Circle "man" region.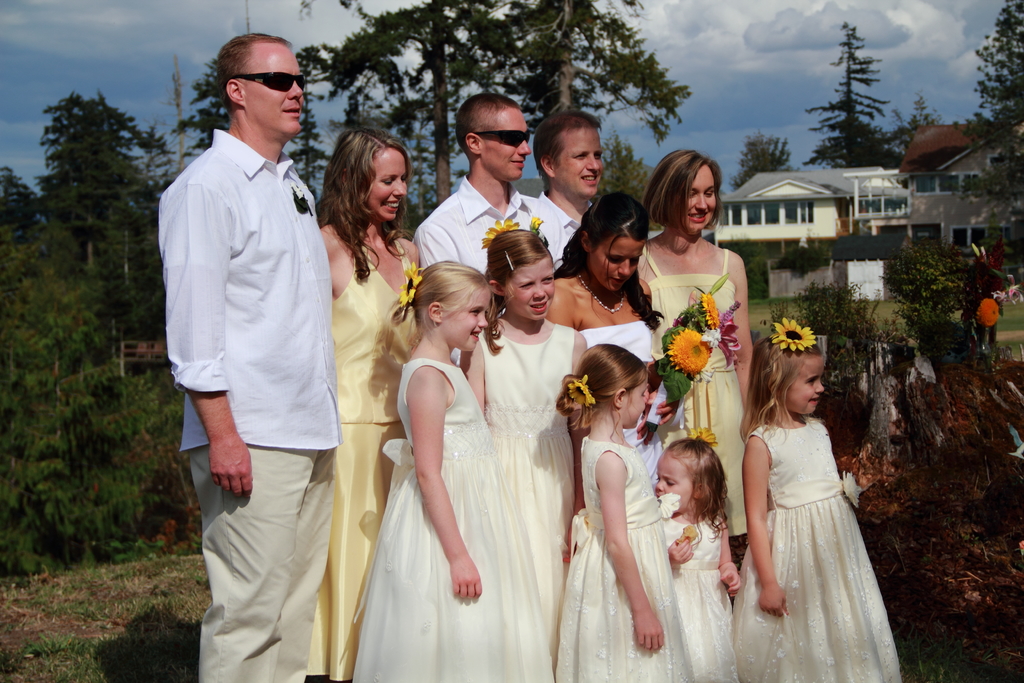
Region: (x1=413, y1=90, x2=570, y2=285).
